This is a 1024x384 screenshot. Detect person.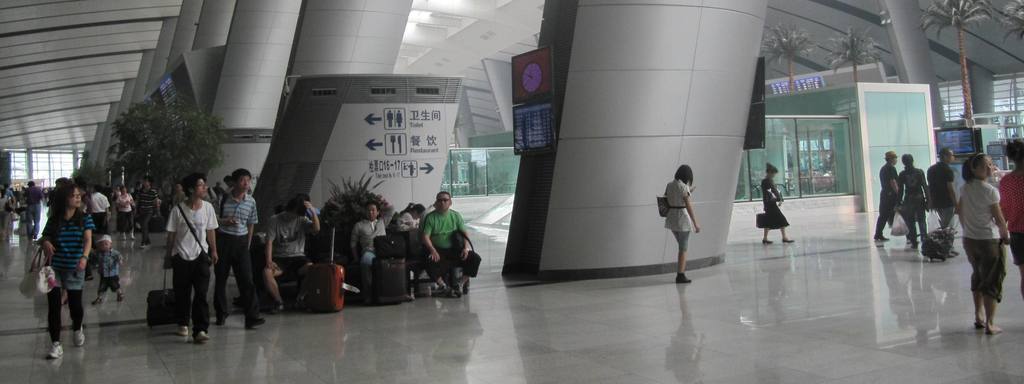
bbox(957, 134, 1017, 335).
